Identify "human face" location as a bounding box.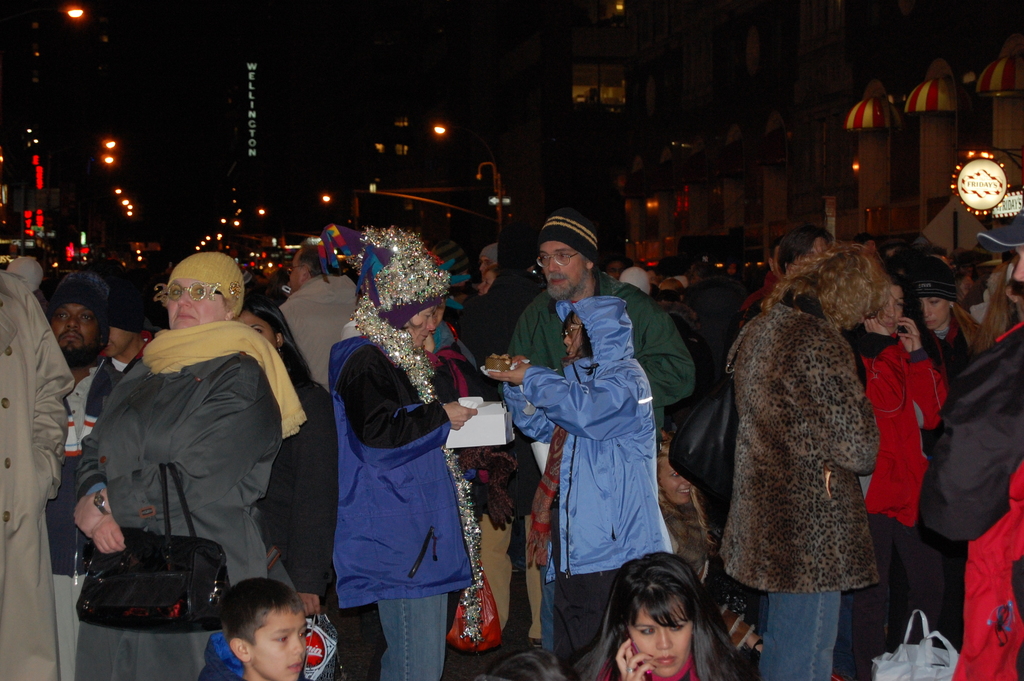
(253,610,307,679).
